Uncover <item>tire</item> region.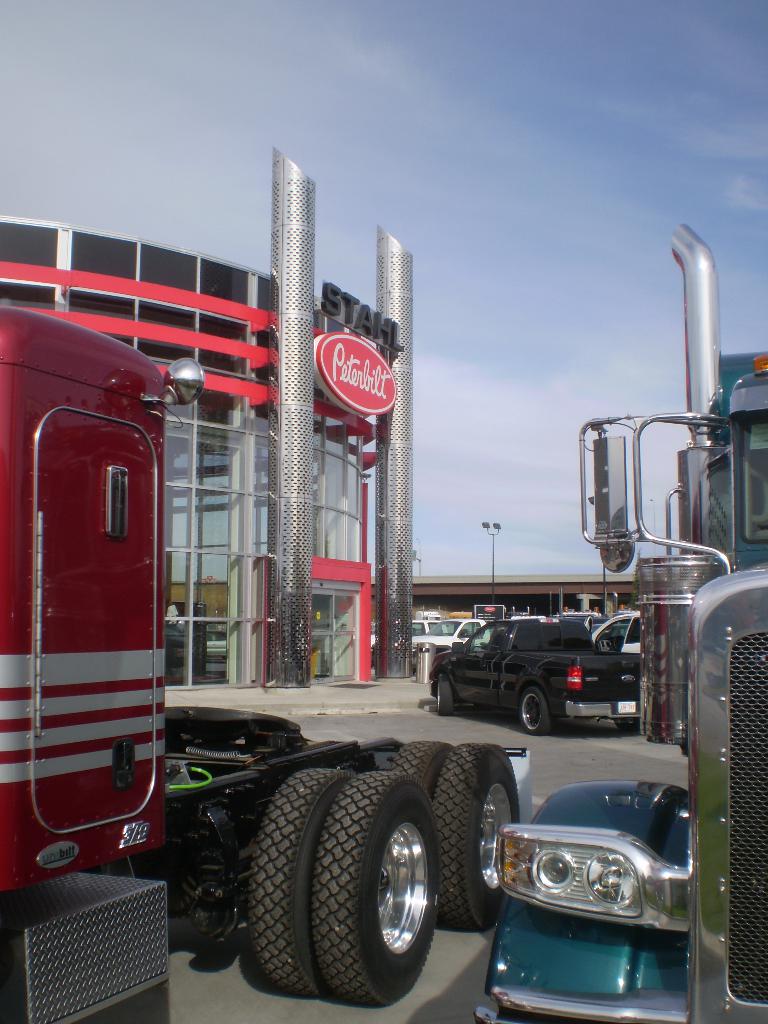
Uncovered: (left=515, top=691, right=556, bottom=739).
